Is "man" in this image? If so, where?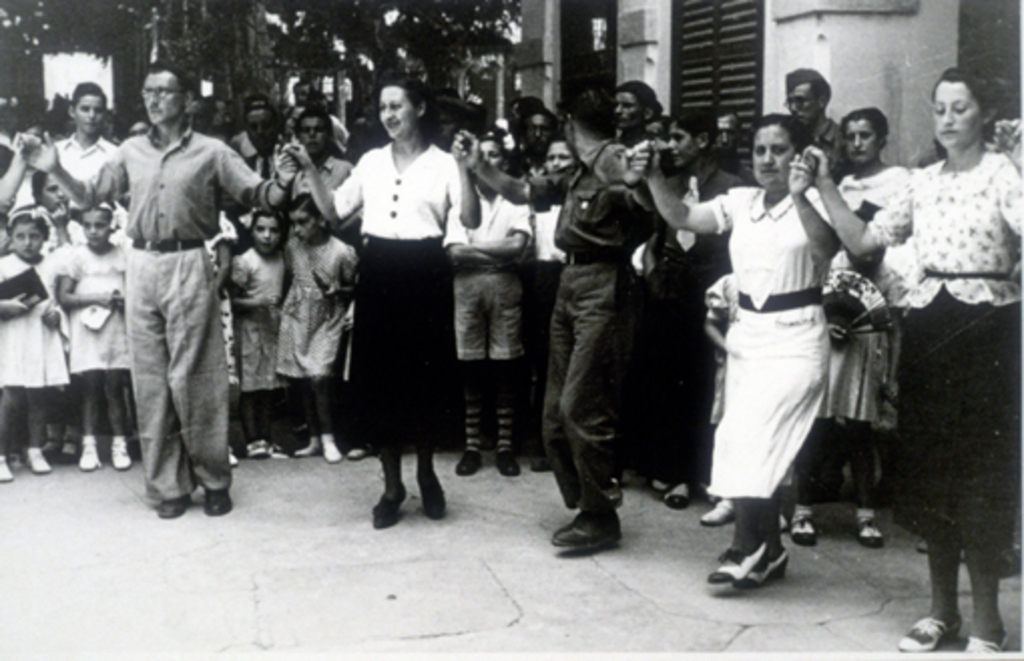
Yes, at l=106, t=60, r=241, b=528.
